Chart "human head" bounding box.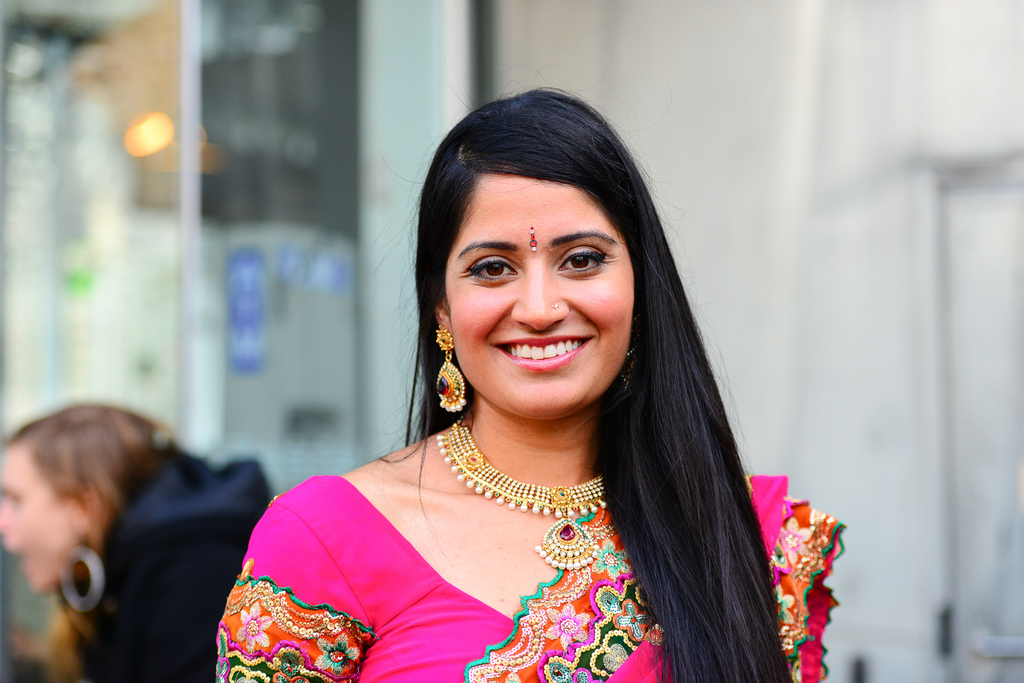
Charted: <region>420, 94, 667, 403</region>.
